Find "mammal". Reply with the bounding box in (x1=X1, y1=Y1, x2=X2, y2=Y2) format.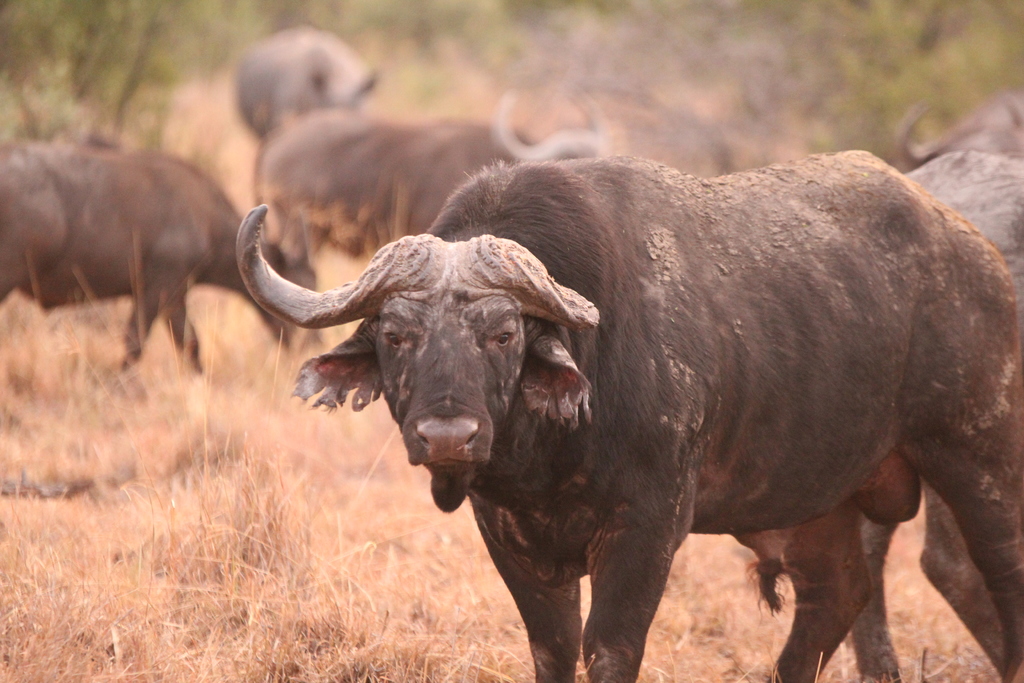
(x1=221, y1=21, x2=379, y2=142).
